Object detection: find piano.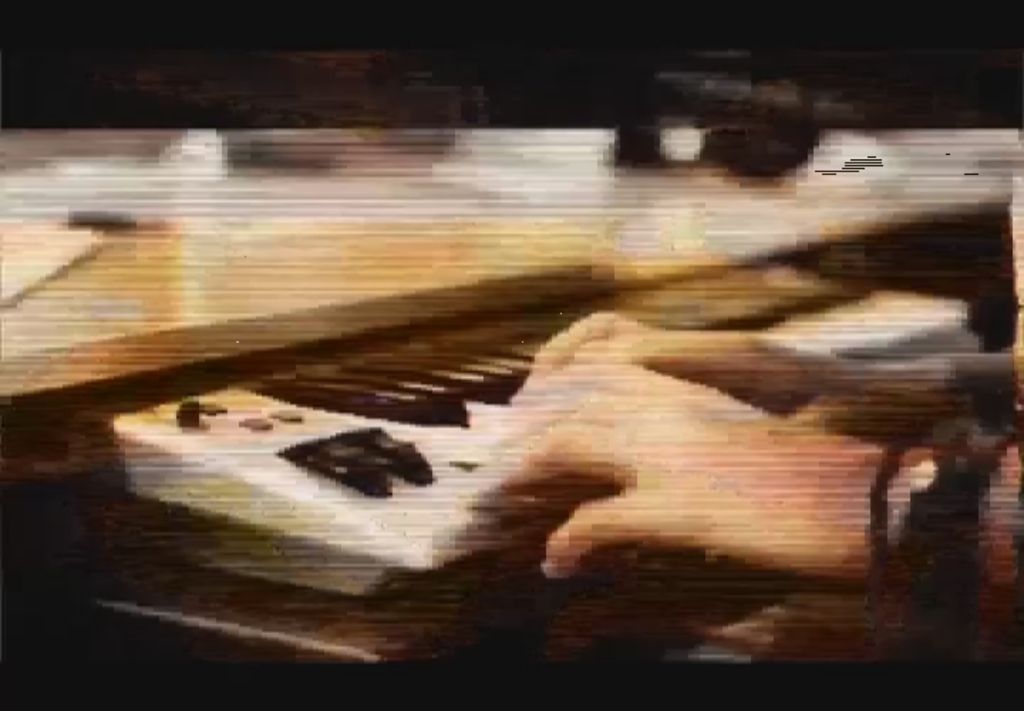
bbox=[1, 90, 1023, 710].
